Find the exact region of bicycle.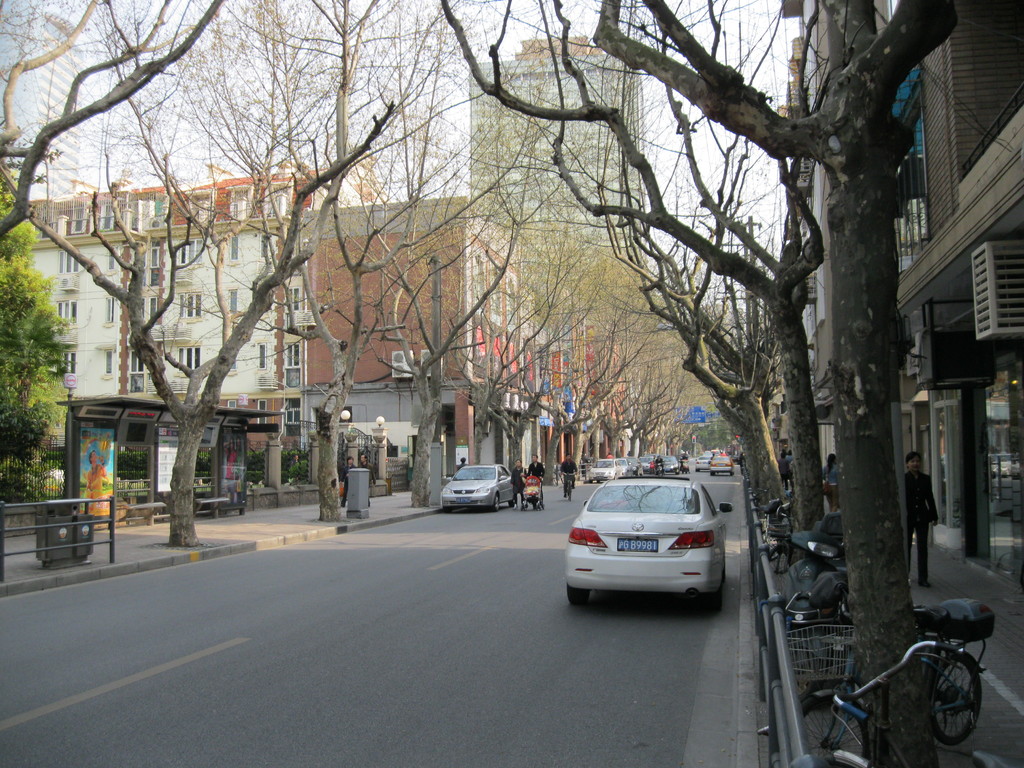
Exact region: l=559, t=466, r=577, b=495.
